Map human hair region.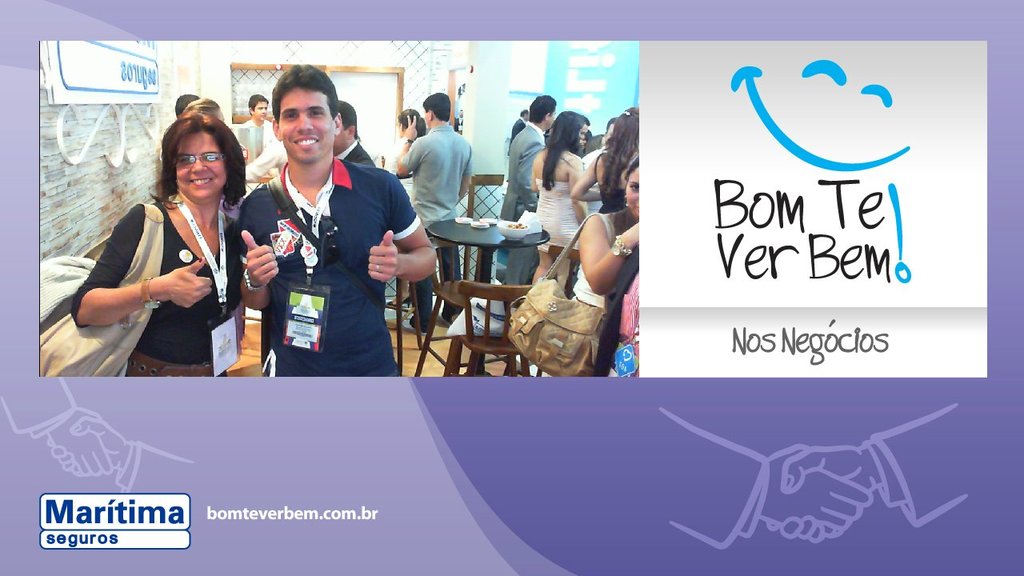
Mapped to {"x1": 158, "y1": 105, "x2": 248, "y2": 213}.
